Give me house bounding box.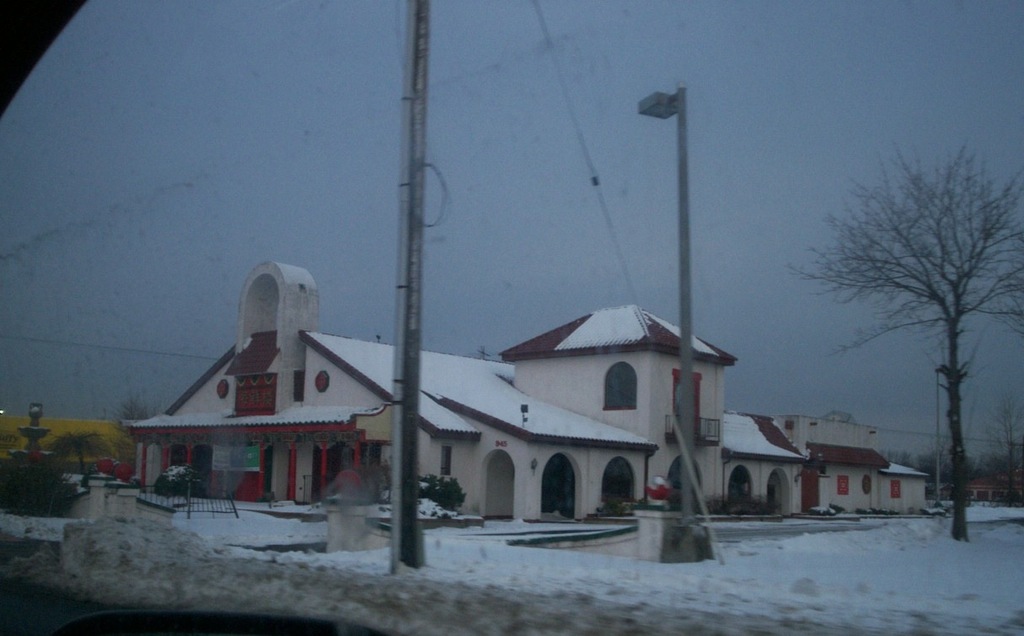
bbox=[728, 412, 805, 517].
